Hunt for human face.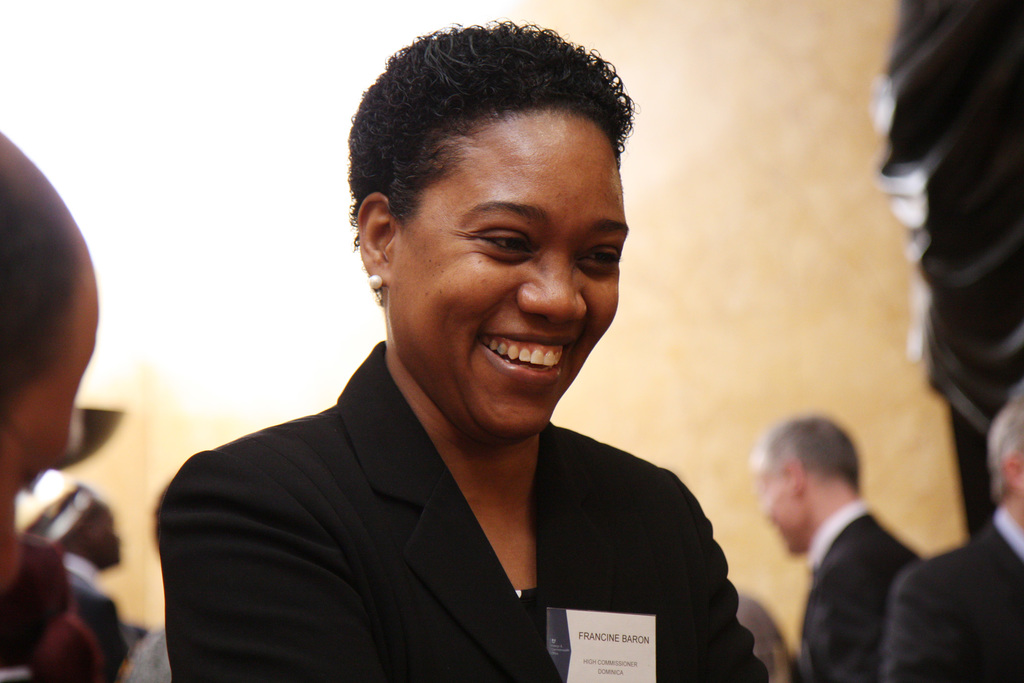
Hunted down at select_region(383, 106, 623, 447).
